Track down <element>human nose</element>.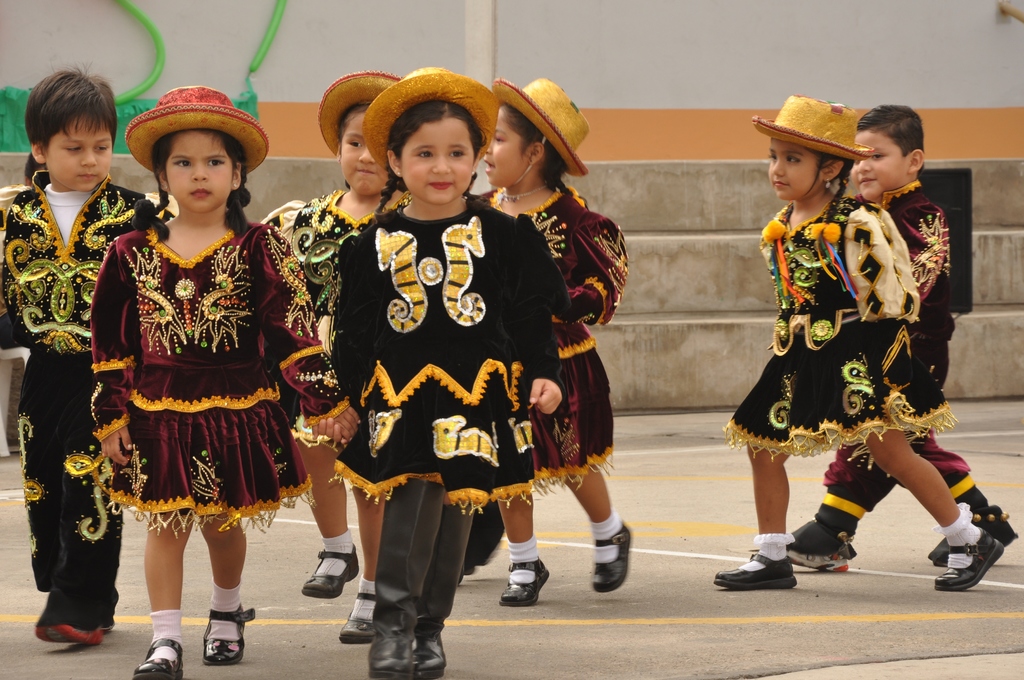
Tracked to (x1=191, y1=162, x2=209, y2=181).
